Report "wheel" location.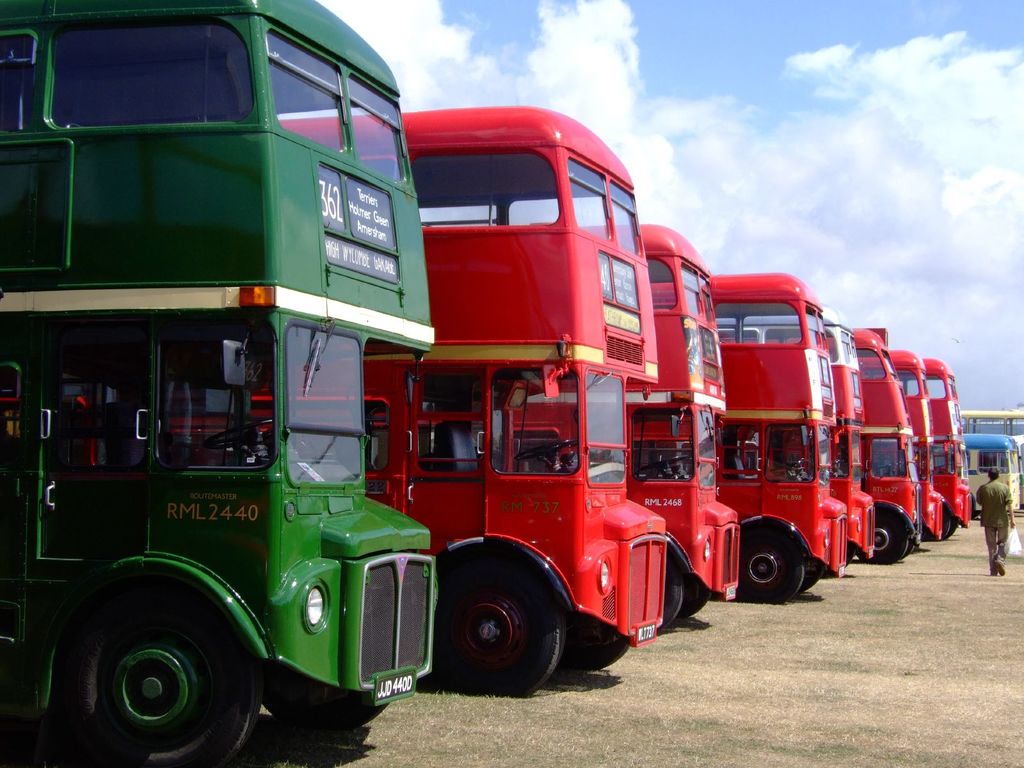
Report: <region>435, 563, 562, 698</region>.
